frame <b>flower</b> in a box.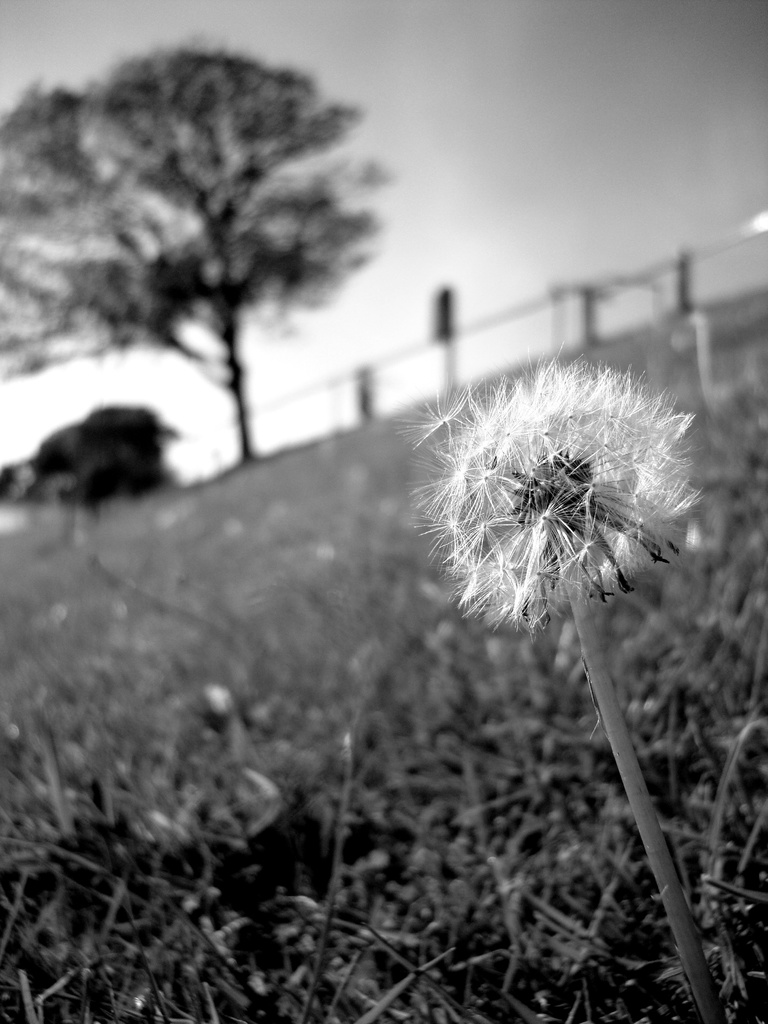
region(415, 340, 699, 622).
